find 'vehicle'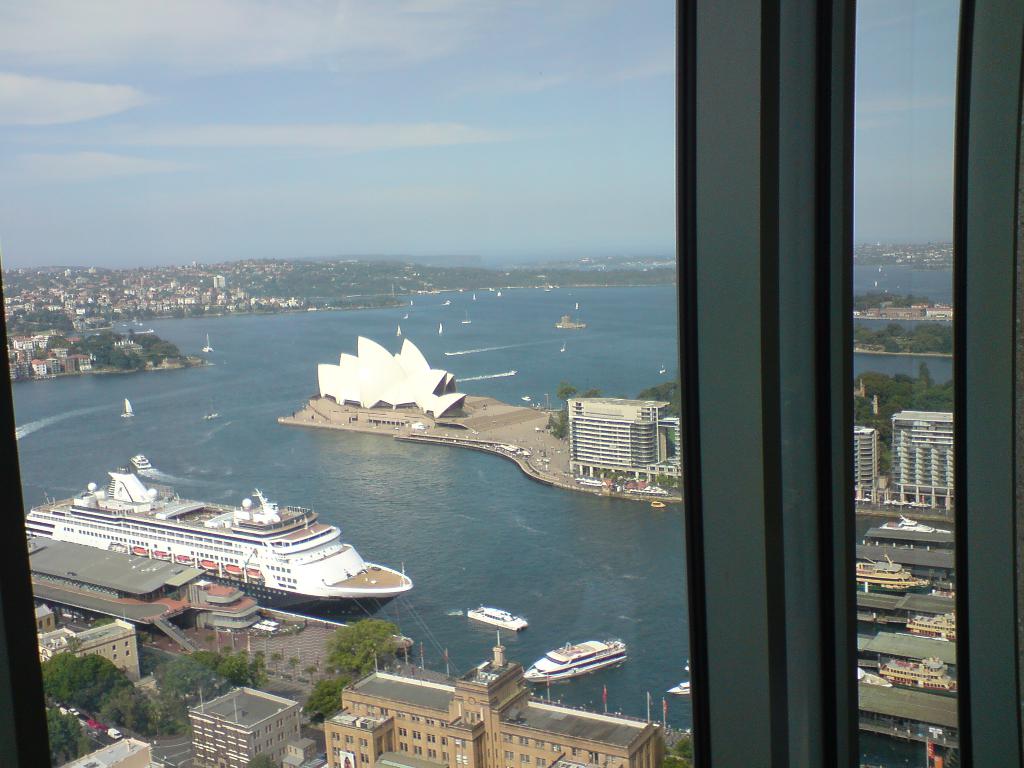
select_region(52, 492, 401, 631)
